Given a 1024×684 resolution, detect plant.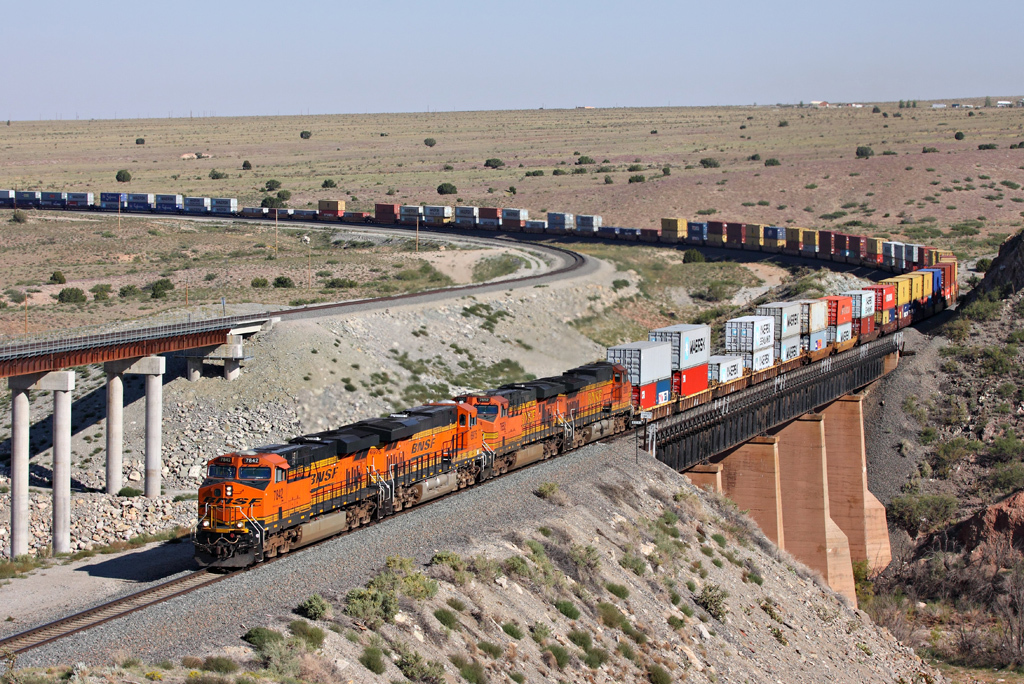
pyautogui.locateOnScreen(93, 291, 110, 307).
